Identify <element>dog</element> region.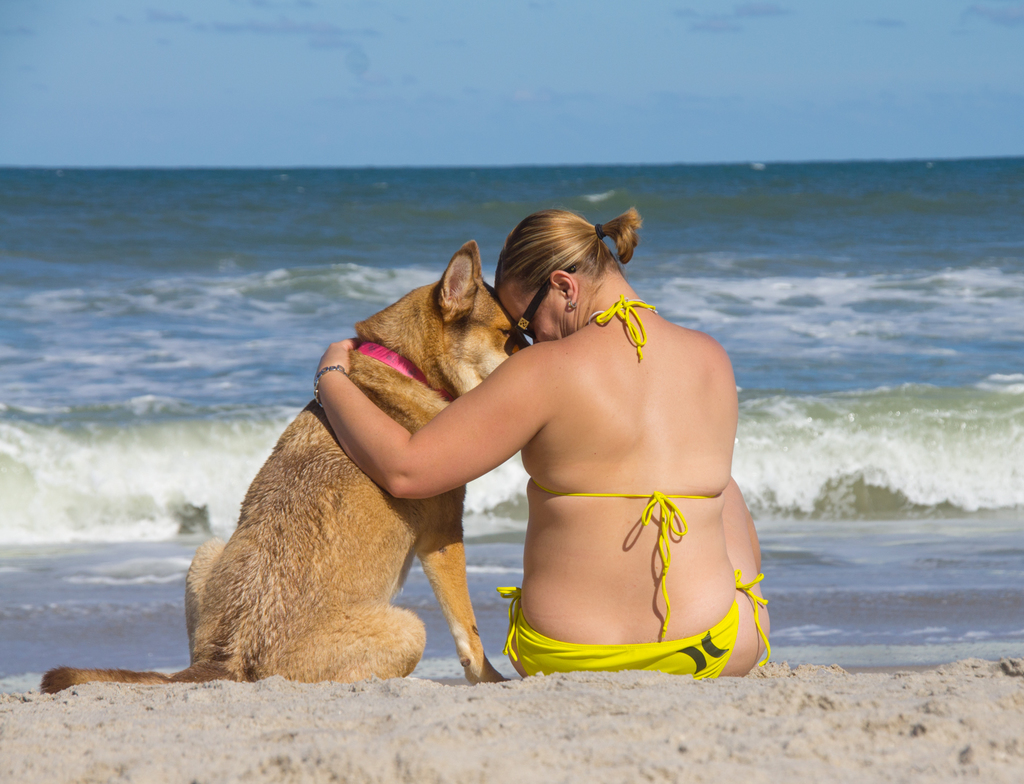
Region: detection(38, 240, 531, 695).
